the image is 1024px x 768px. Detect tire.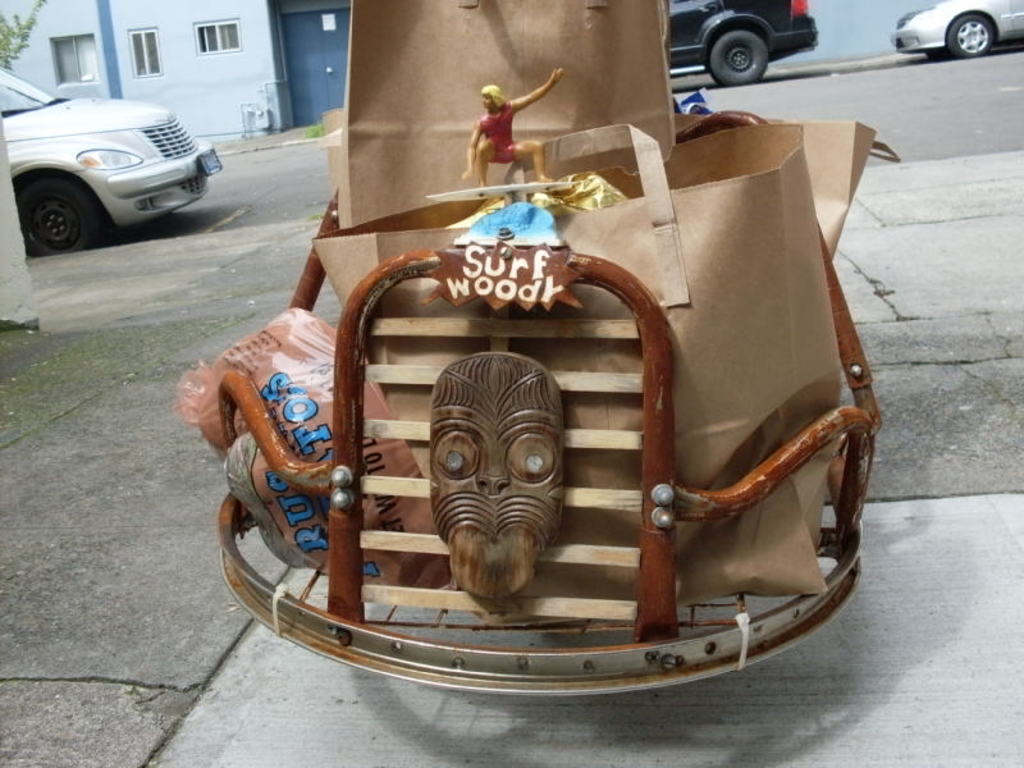
Detection: region(705, 28, 769, 86).
